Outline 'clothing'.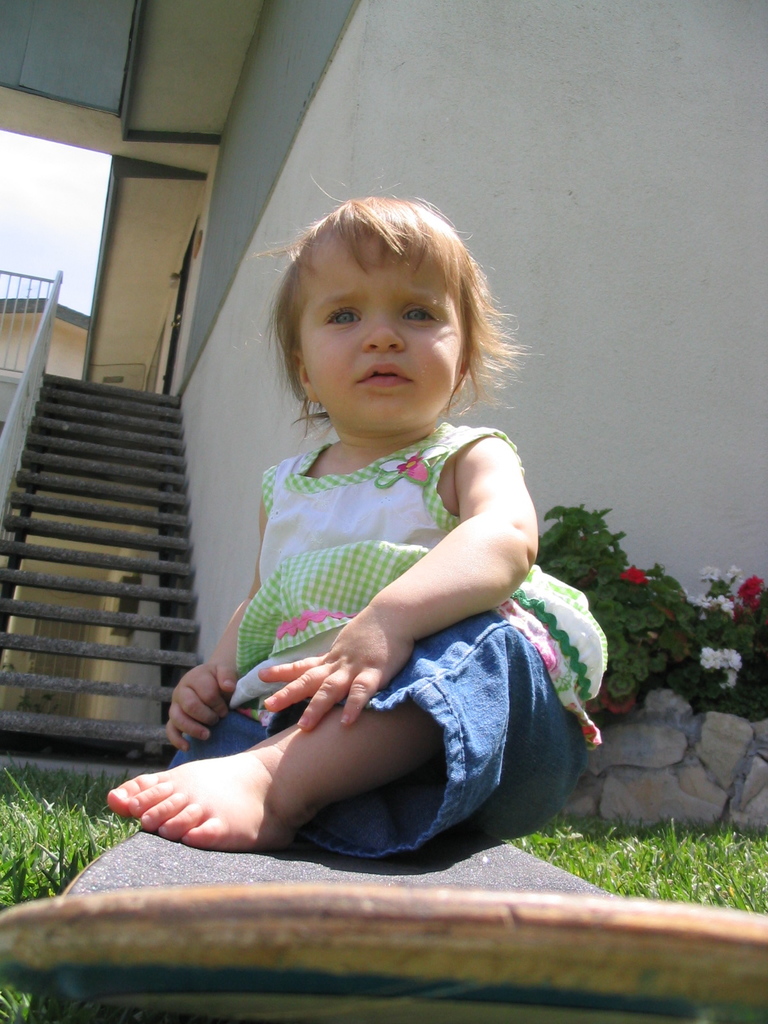
Outline: 176:391:568:812.
